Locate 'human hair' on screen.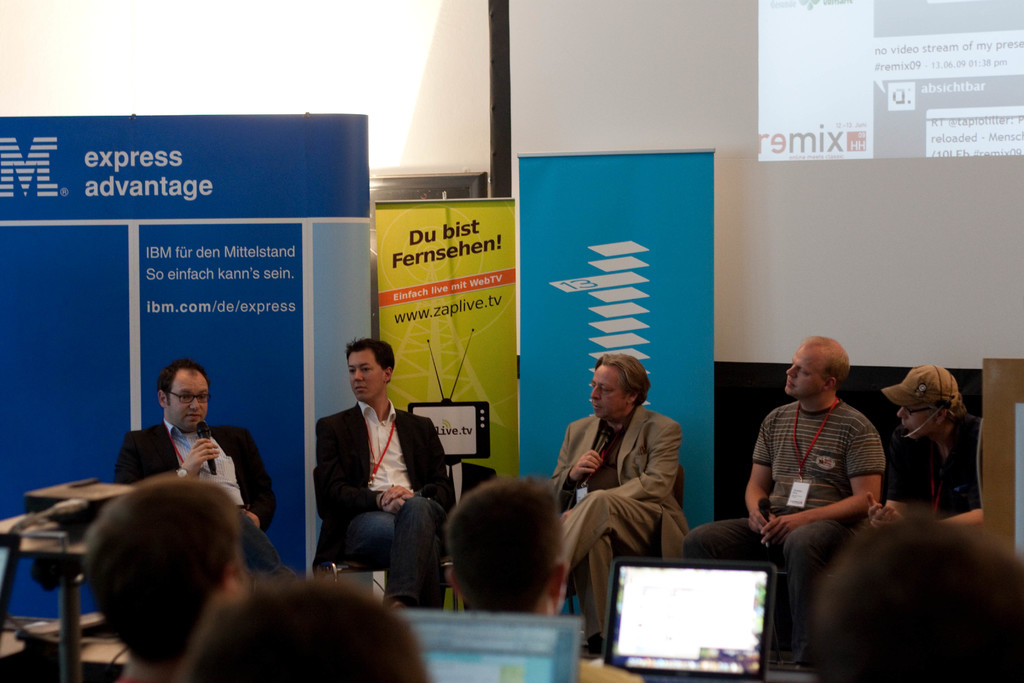
On screen at select_region(85, 472, 240, 664).
